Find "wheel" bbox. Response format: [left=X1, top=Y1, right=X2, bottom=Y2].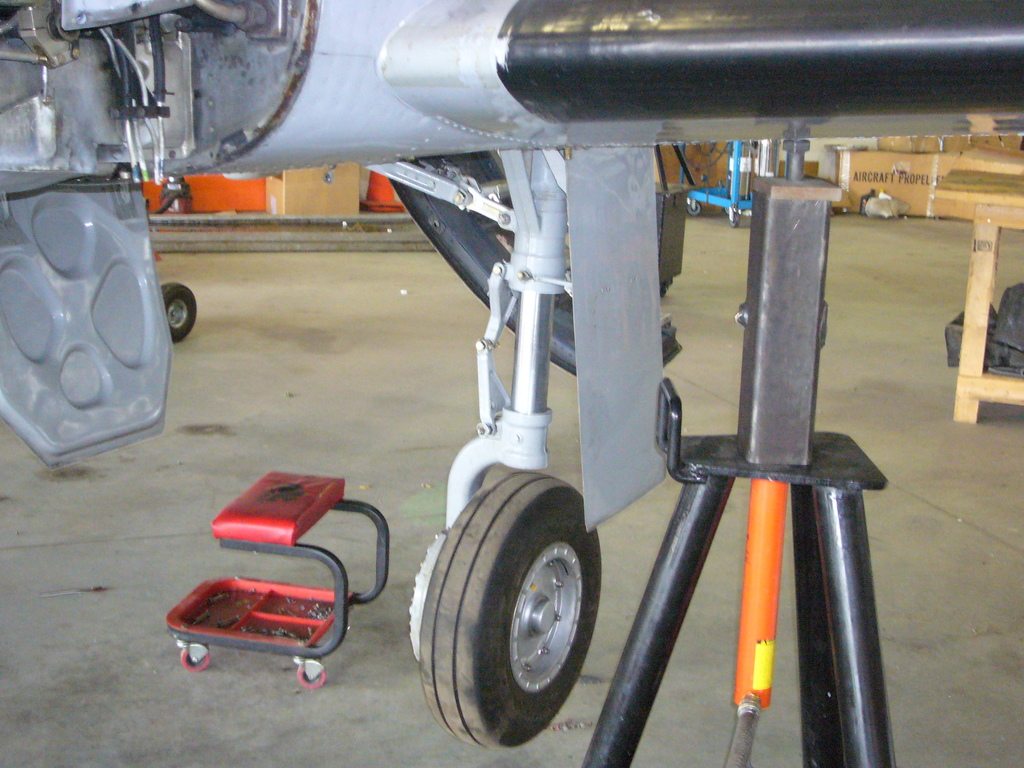
[left=180, top=648, right=211, bottom=669].
